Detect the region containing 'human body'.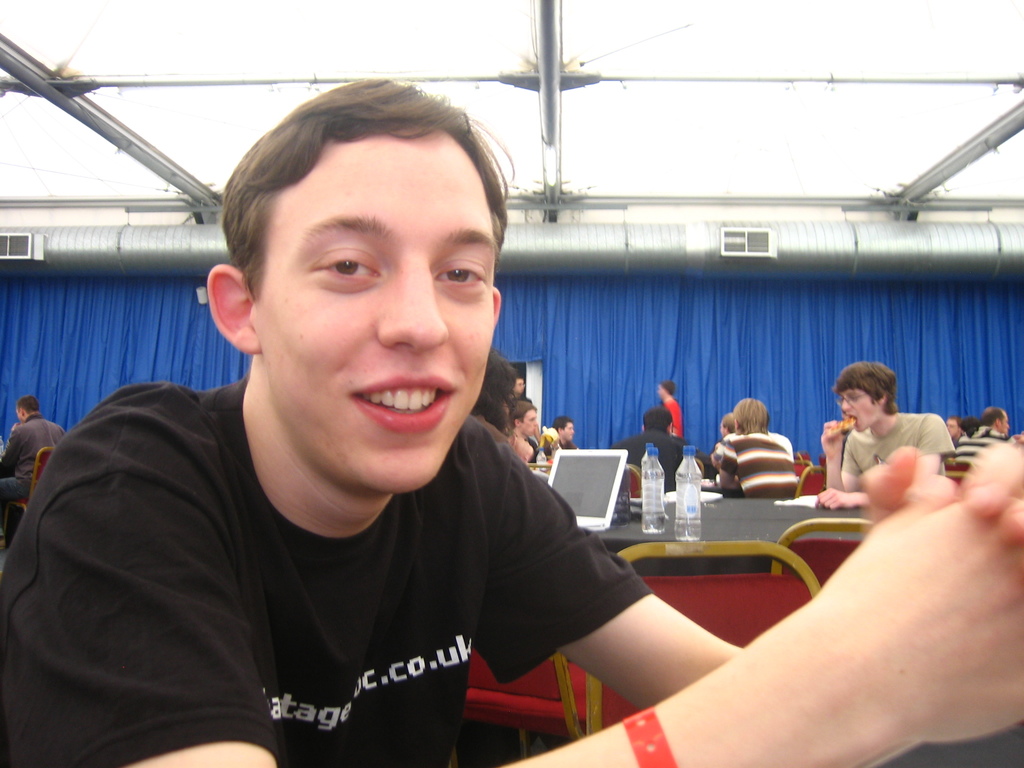
pyautogui.locateOnScreen(939, 416, 966, 450).
